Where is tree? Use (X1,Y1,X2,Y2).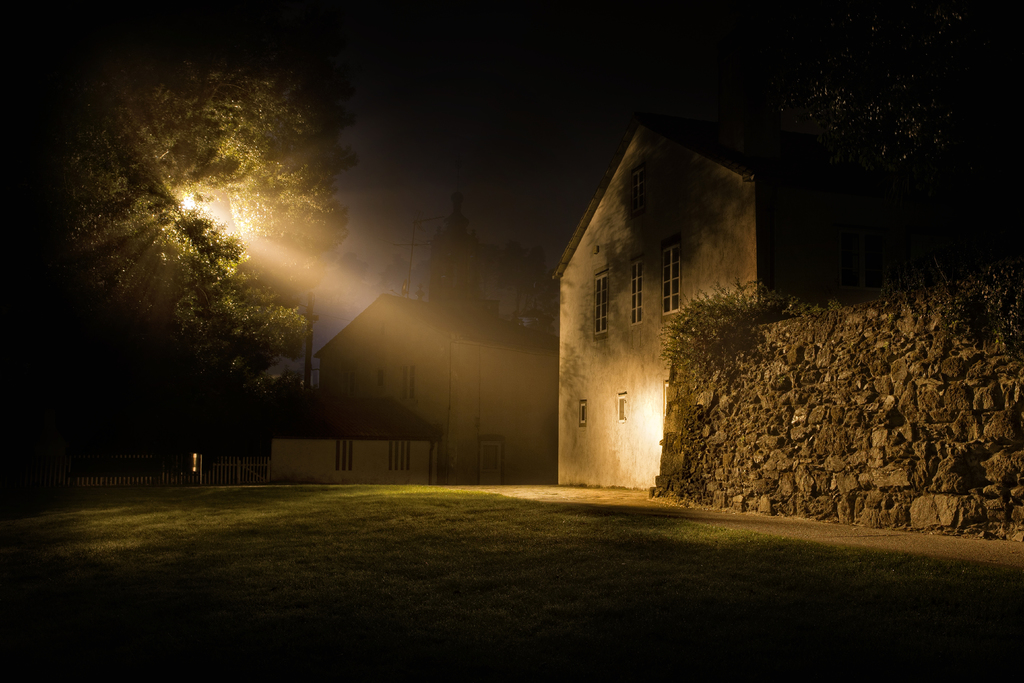
(382,259,412,293).
